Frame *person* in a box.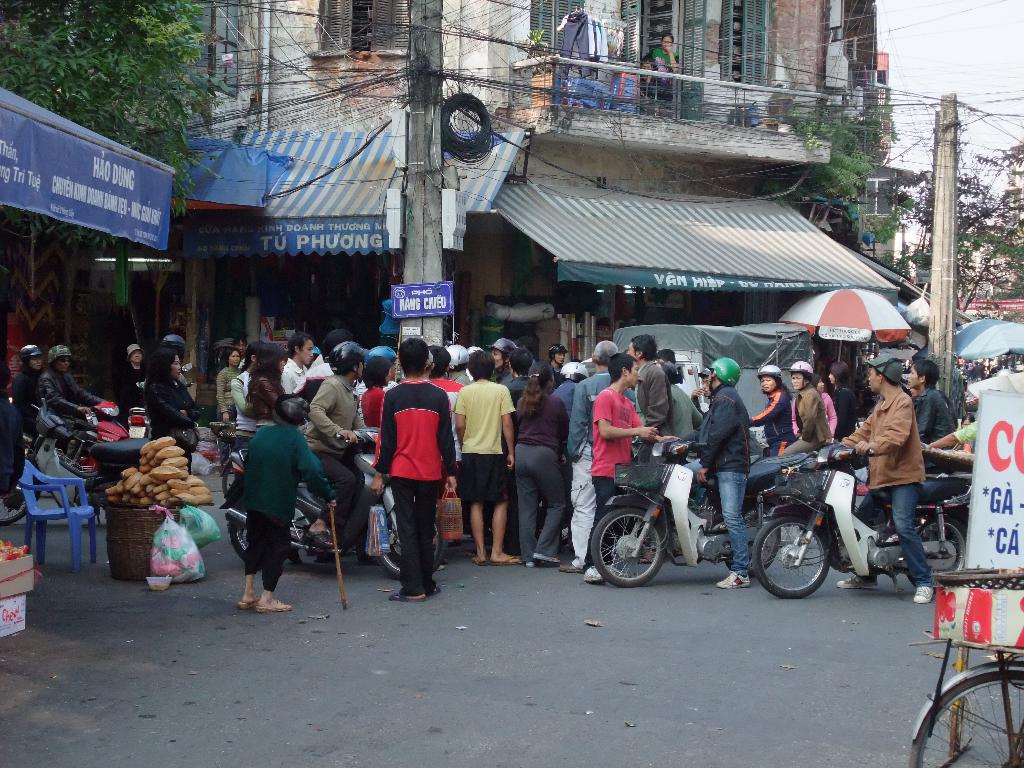
box(826, 365, 870, 435).
